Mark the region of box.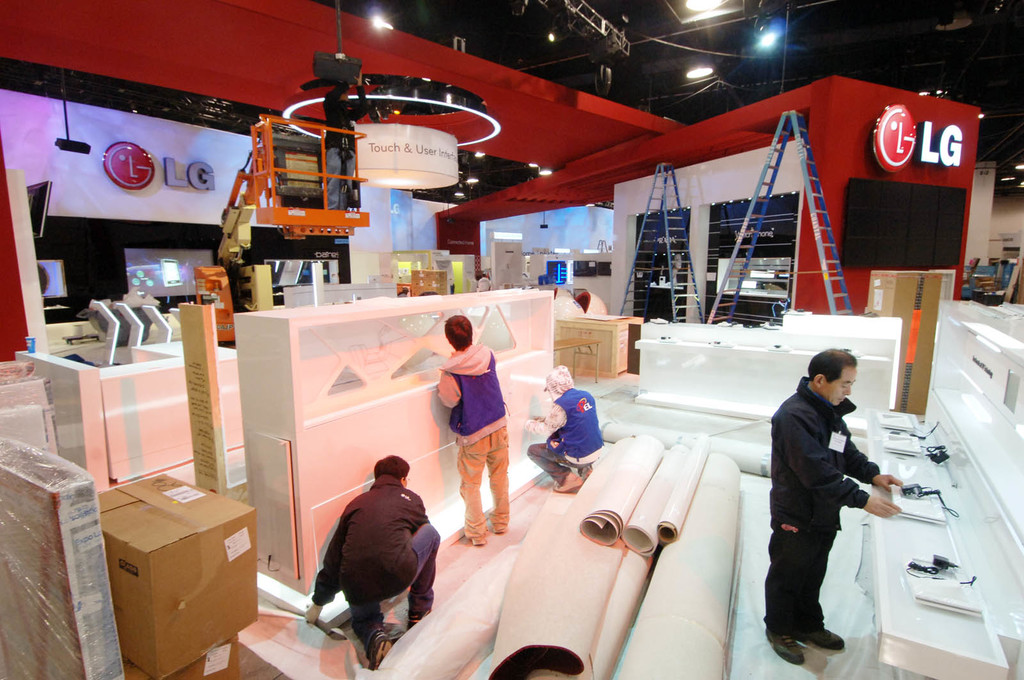
Region: select_region(609, 310, 641, 374).
